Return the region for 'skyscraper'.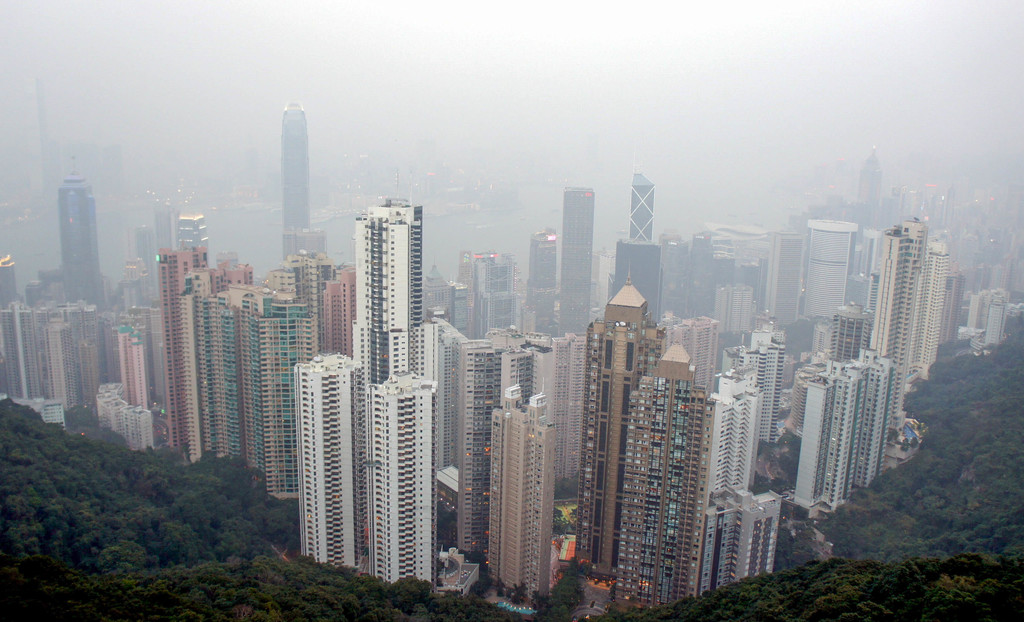
box(349, 193, 430, 399).
